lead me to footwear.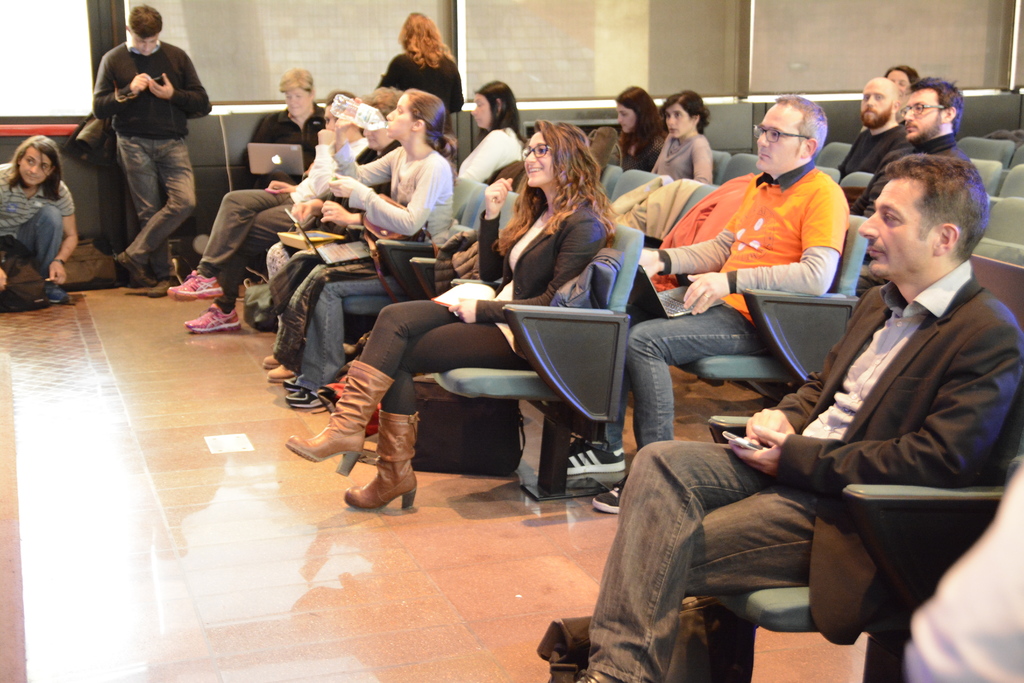
Lead to 182 299 242 331.
